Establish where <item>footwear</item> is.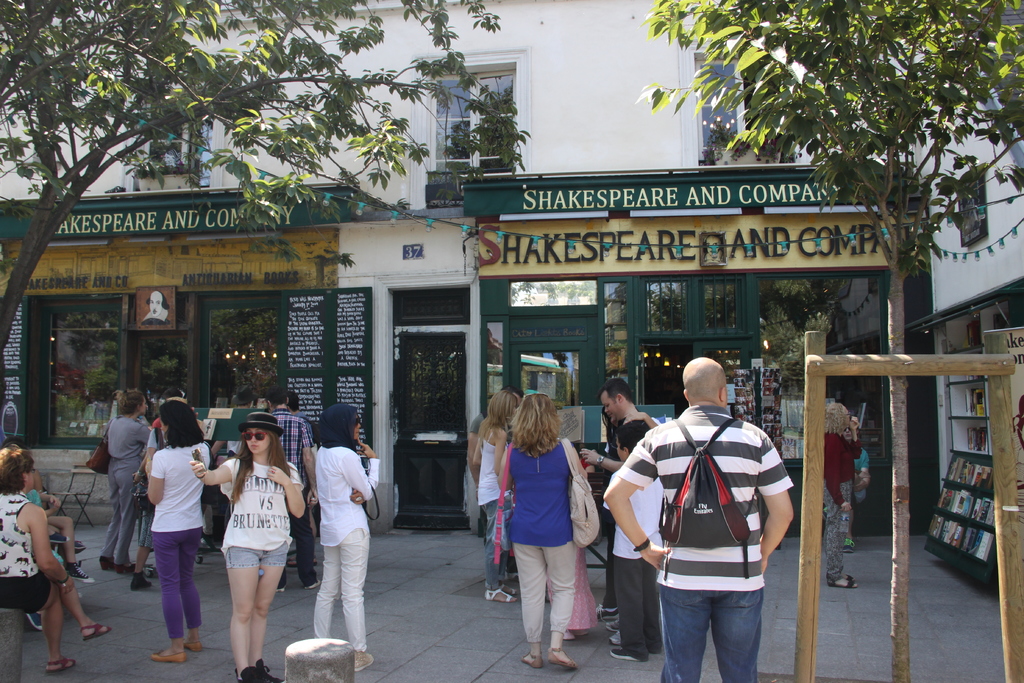
Established at locate(256, 659, 281, 682).
